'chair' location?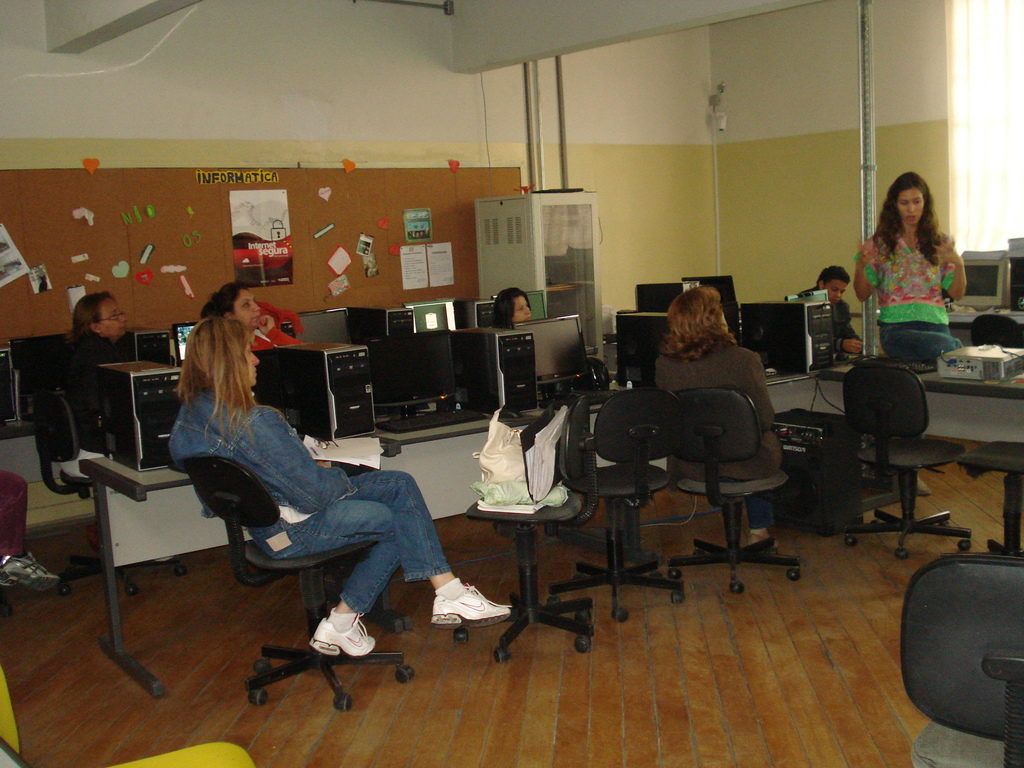
x1=668 y1=385 x2=809 y2=595
